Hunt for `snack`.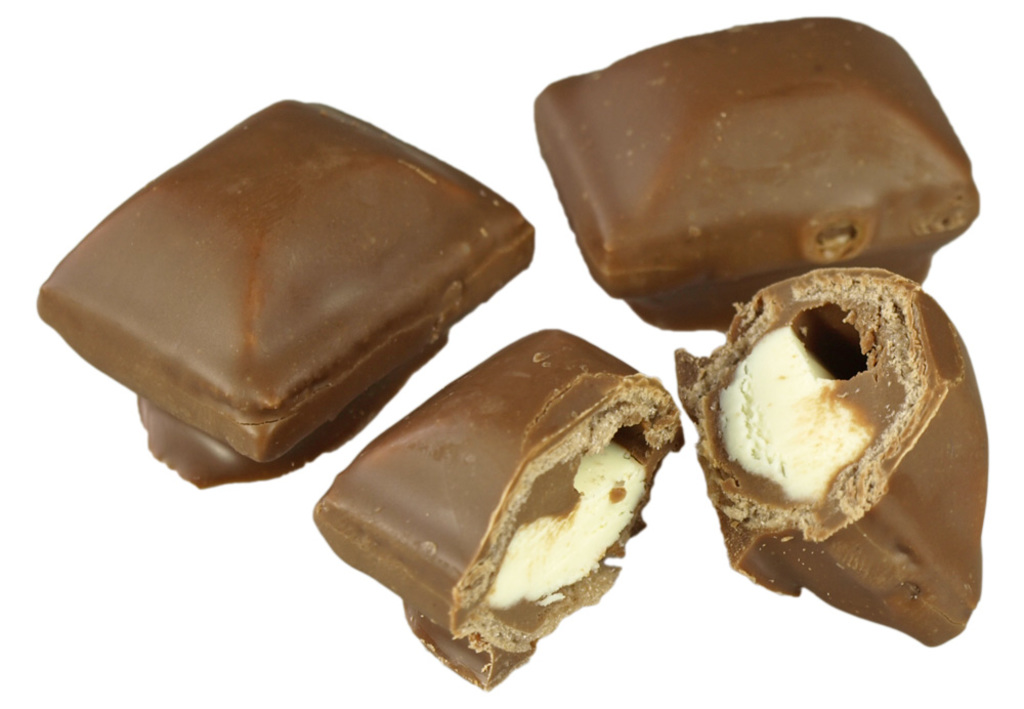
Hunted down at bbox=[534, 18, 988, 337].
